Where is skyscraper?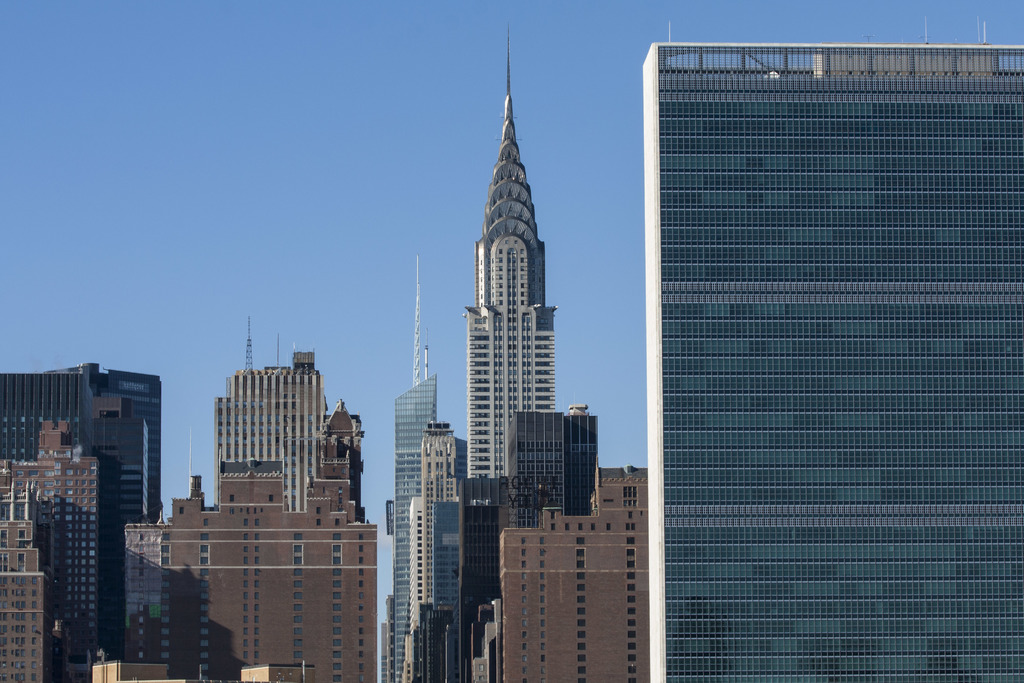
region(503, 464, 651, 682).
